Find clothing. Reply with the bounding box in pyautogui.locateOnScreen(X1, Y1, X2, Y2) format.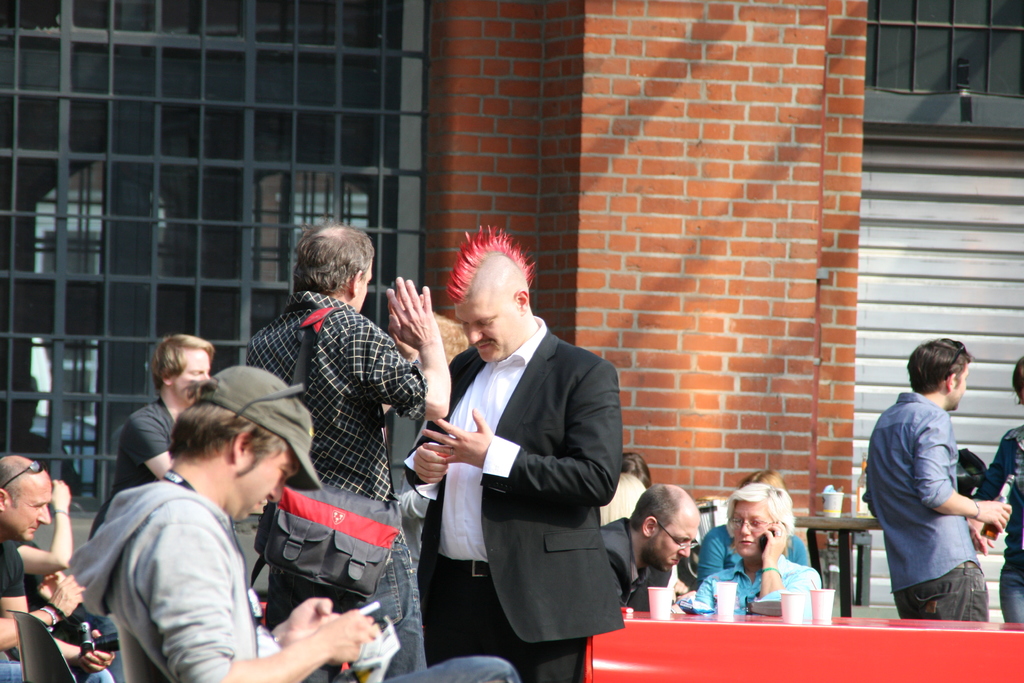
pyautogui.locateOnScreen(698, 524, 801, 579).
